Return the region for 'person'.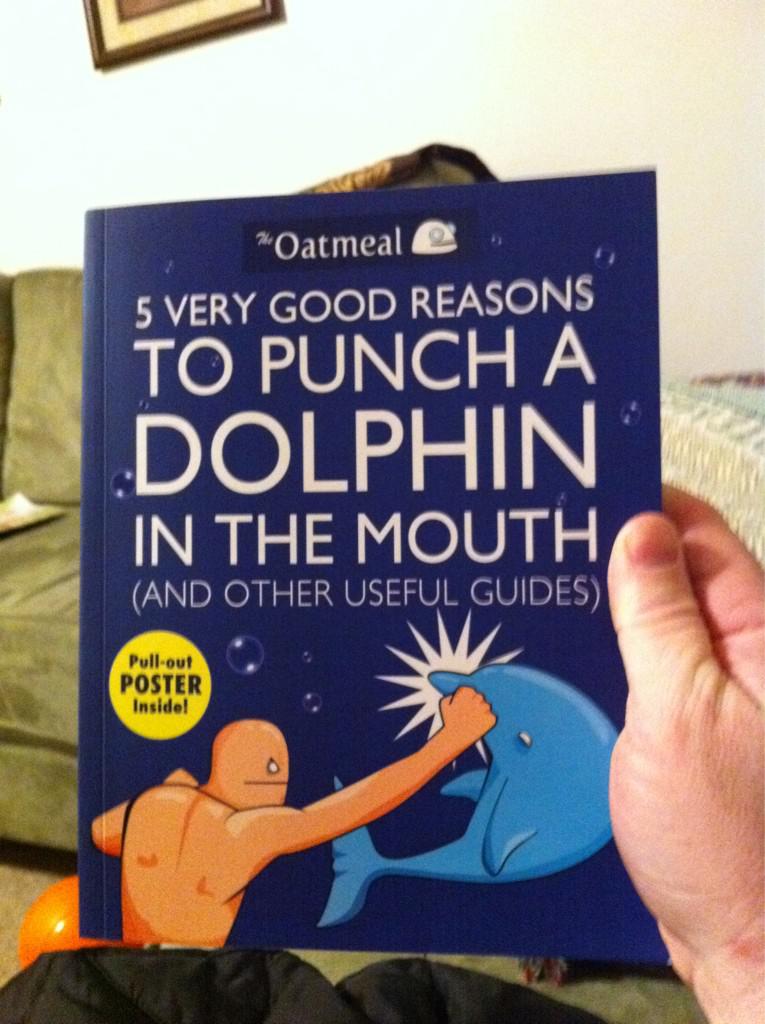
box(80, 682, 495, 947).
